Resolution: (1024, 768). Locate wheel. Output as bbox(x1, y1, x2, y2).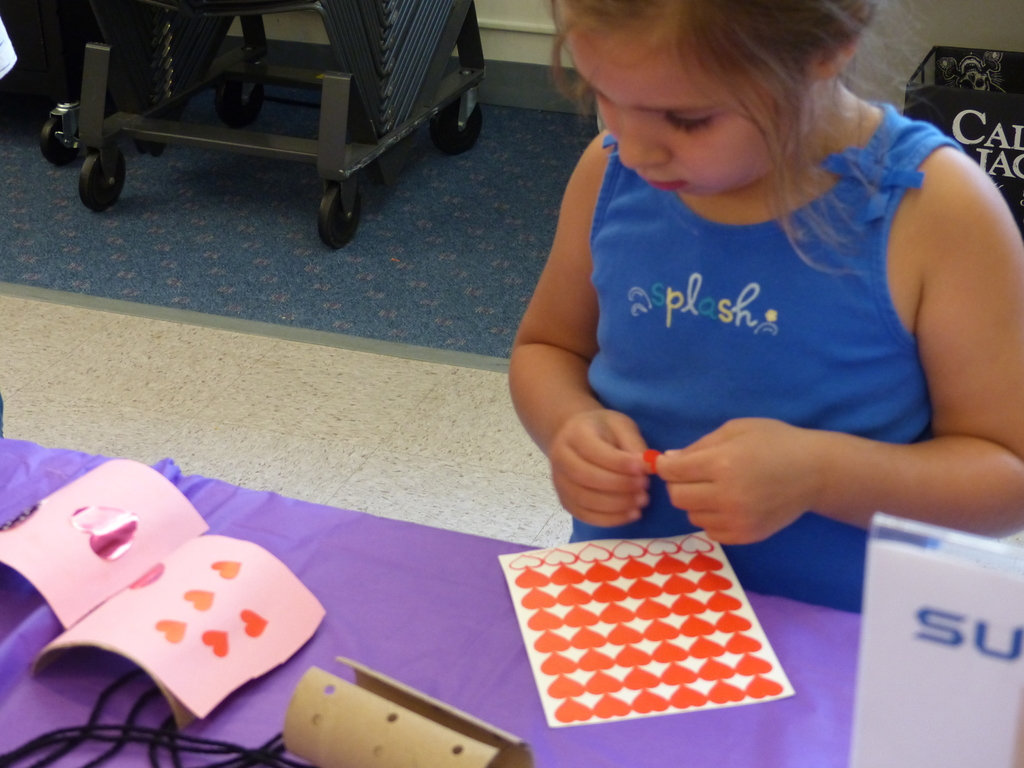
bbox(37, 118, 83, 166).
